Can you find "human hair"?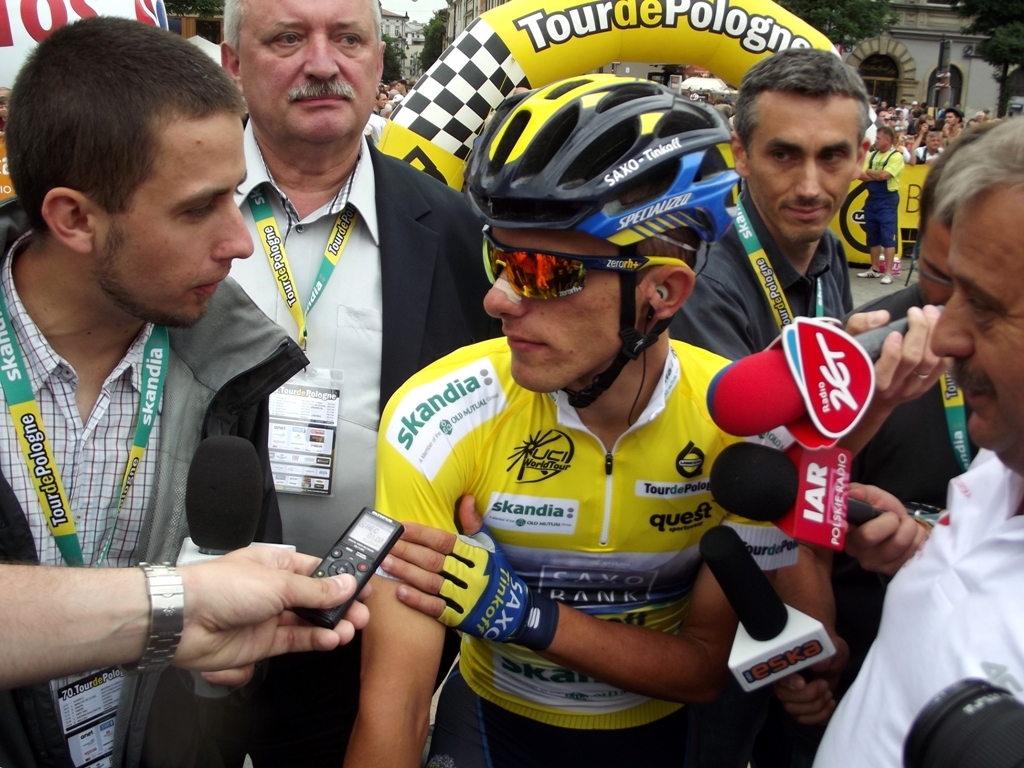
Yes, bounding box: [879, 124, 892, 144].
